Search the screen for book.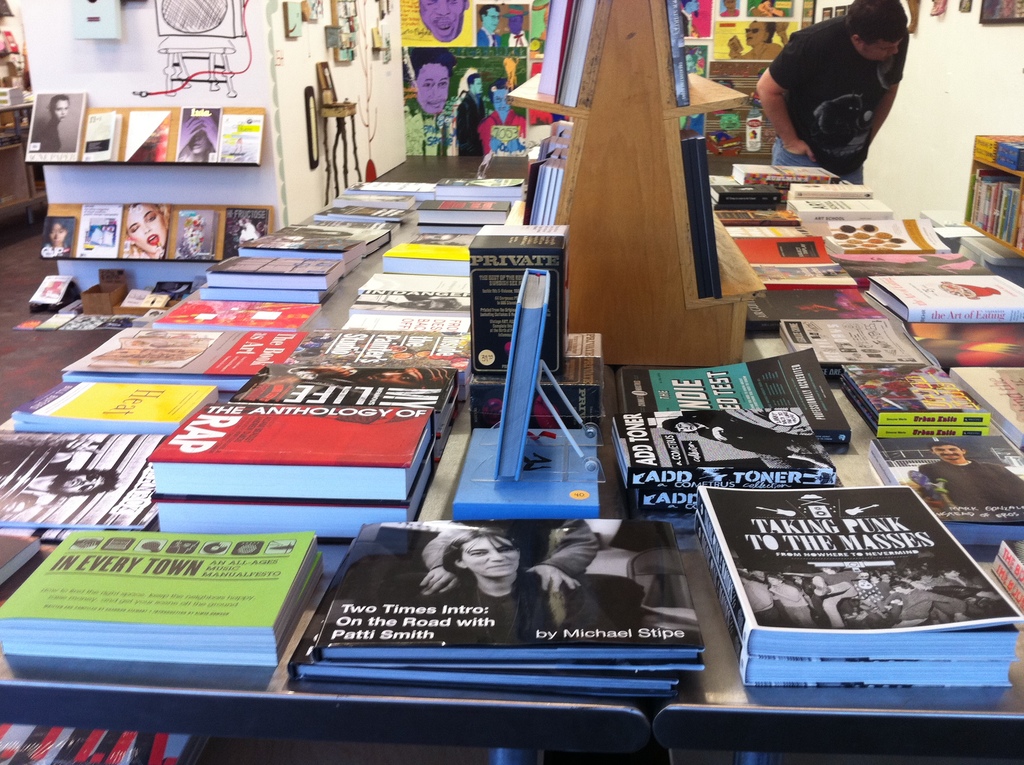
Found at box(462, 332, 606, 432).
